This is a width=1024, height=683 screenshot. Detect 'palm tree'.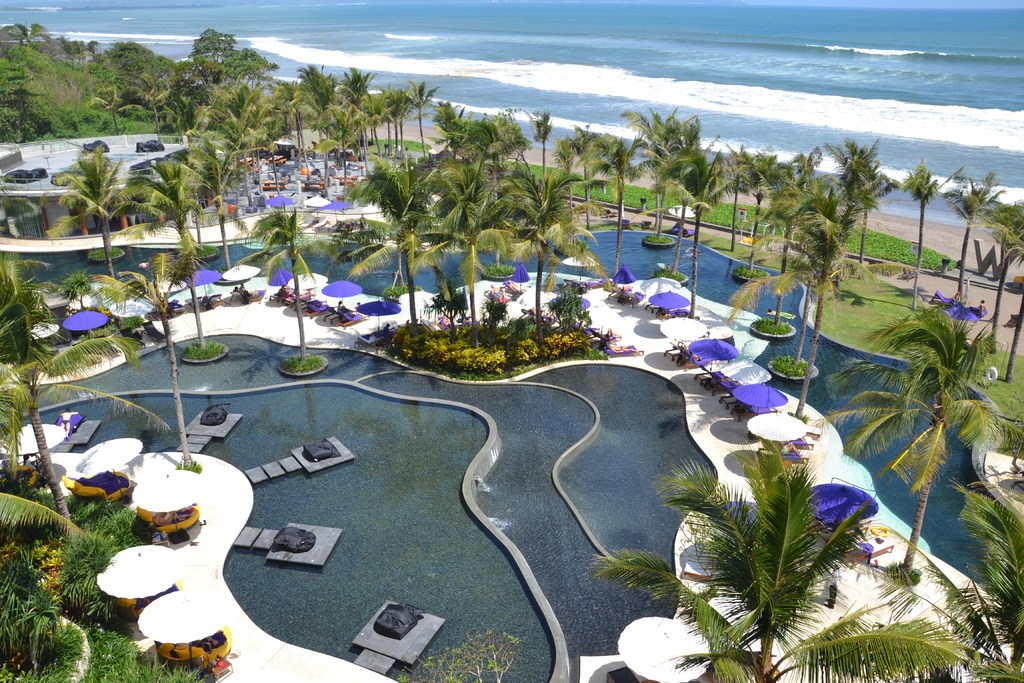
225, 63, 283, 155.
